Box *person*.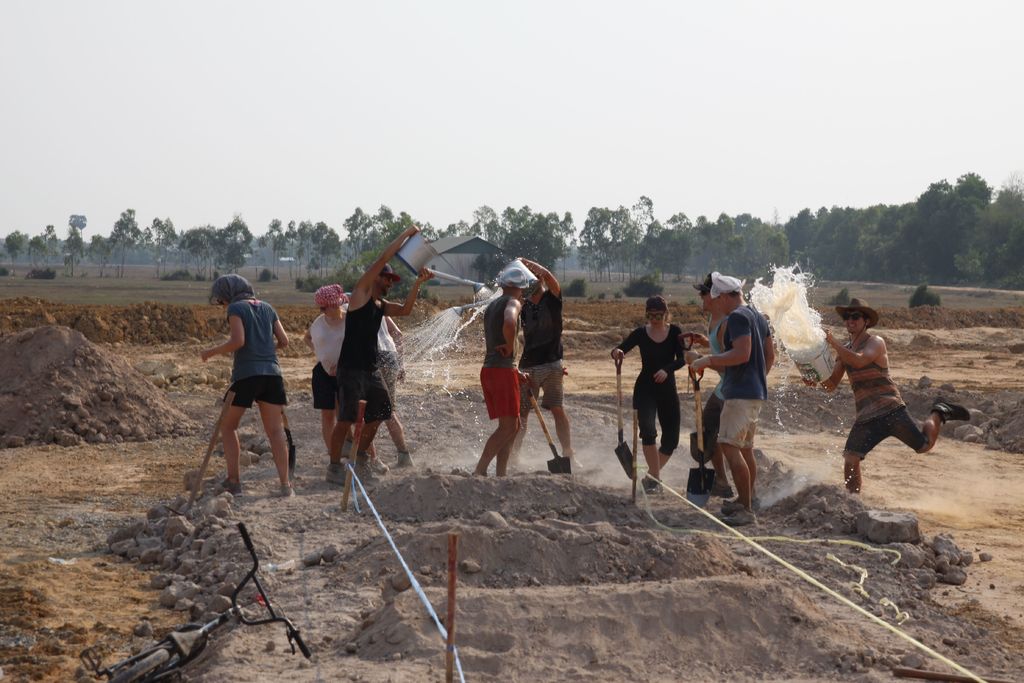
<box>472,252,530,476</box>.
